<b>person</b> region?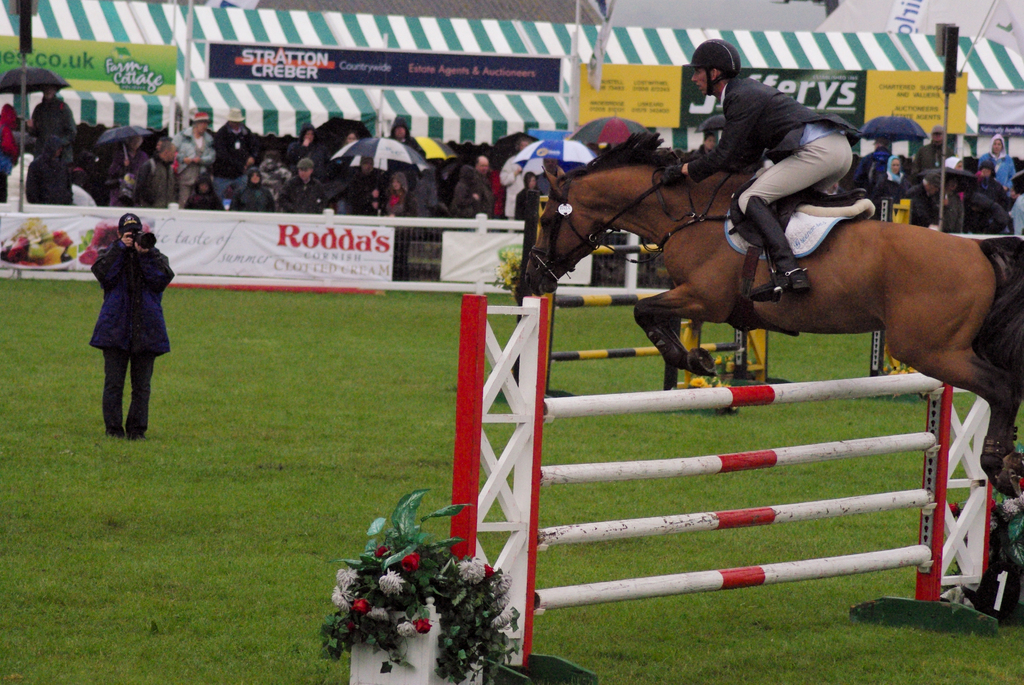
(29,88,83,156)
